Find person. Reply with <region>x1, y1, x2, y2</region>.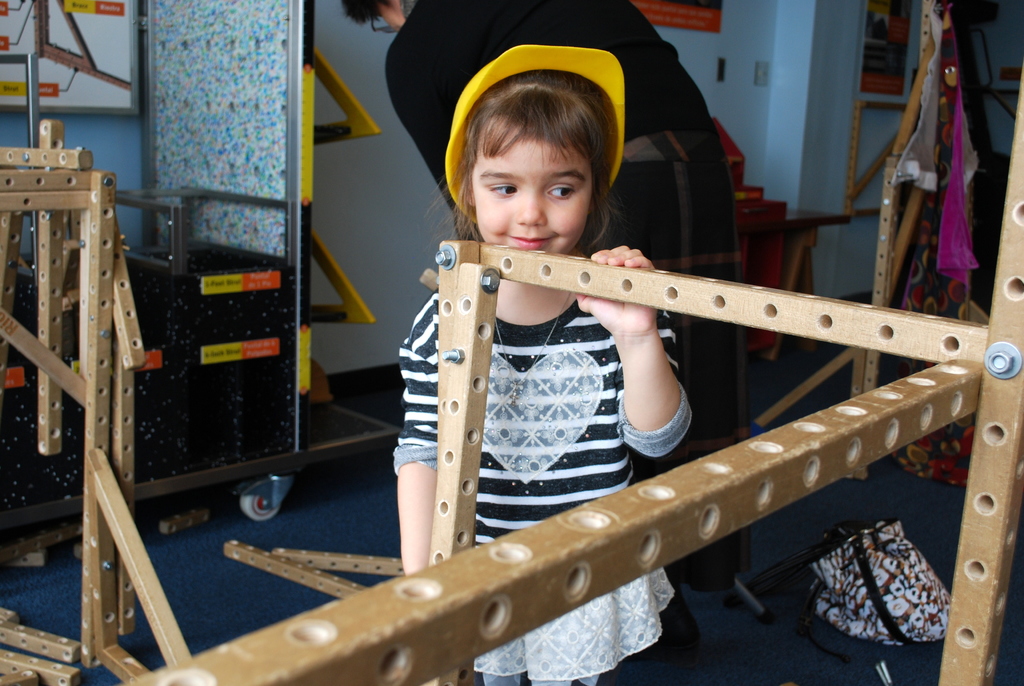
<region>339, 0, 741, 659</region>.
